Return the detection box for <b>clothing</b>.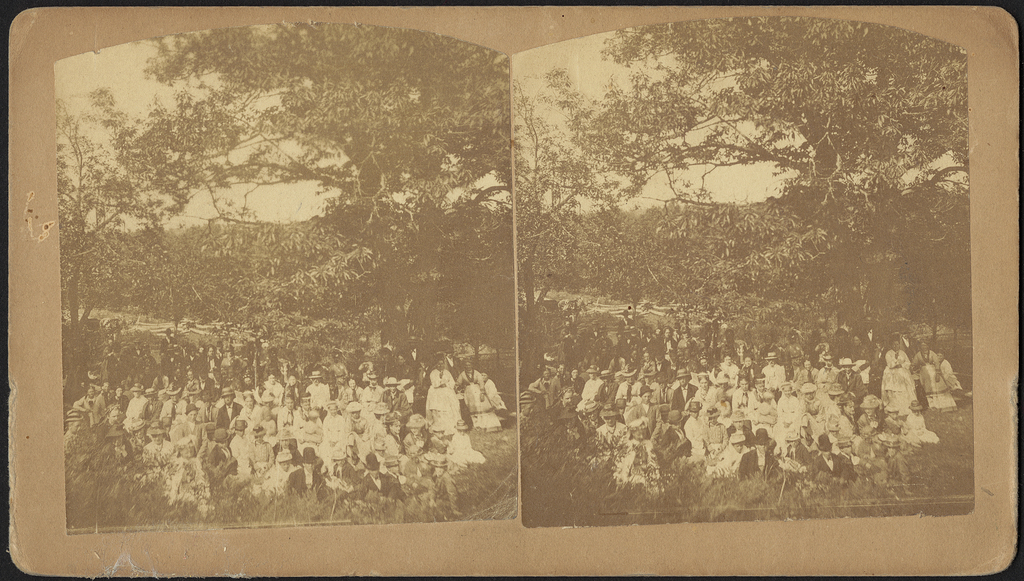
rect(461, 371, 506, 432).
